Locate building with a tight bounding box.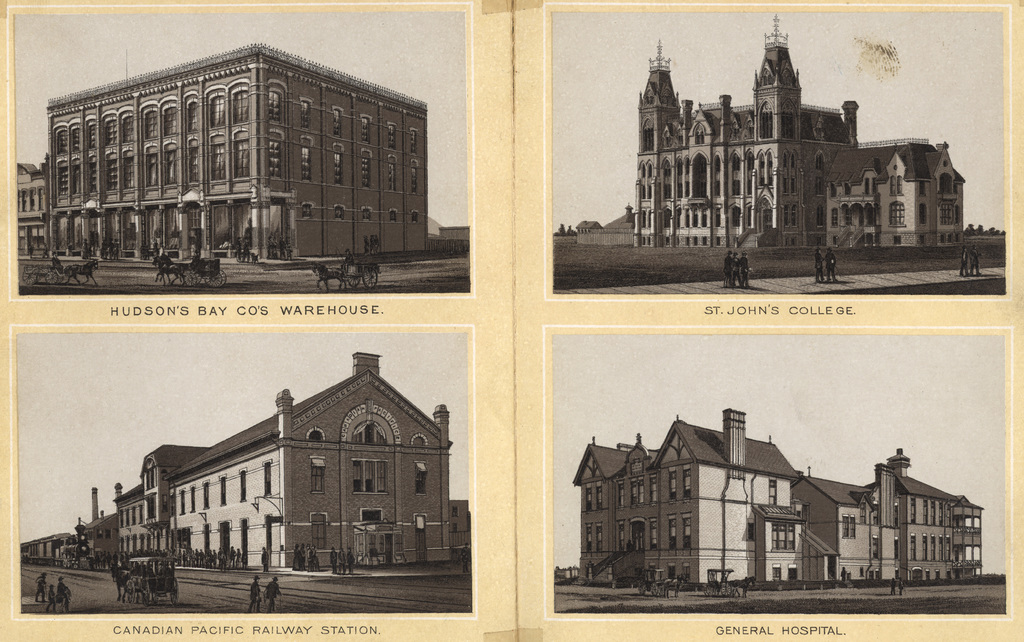
{"left": 572, "top": 408, "right": 983, "bottom": 590}.
